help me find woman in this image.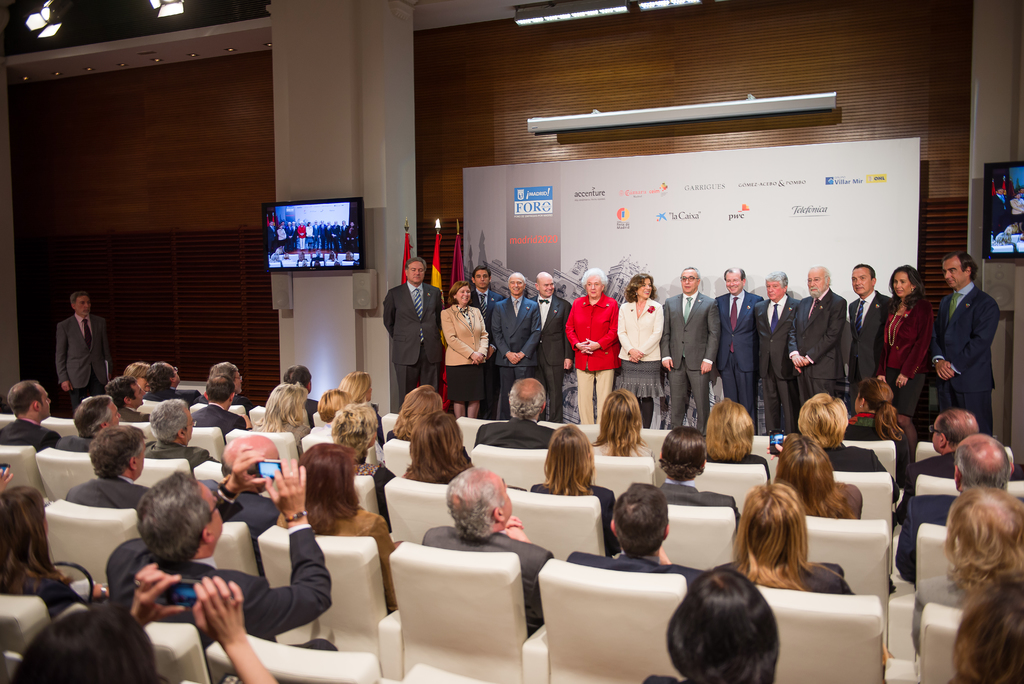
Found it: BBox(840, 375, 915, 478).
